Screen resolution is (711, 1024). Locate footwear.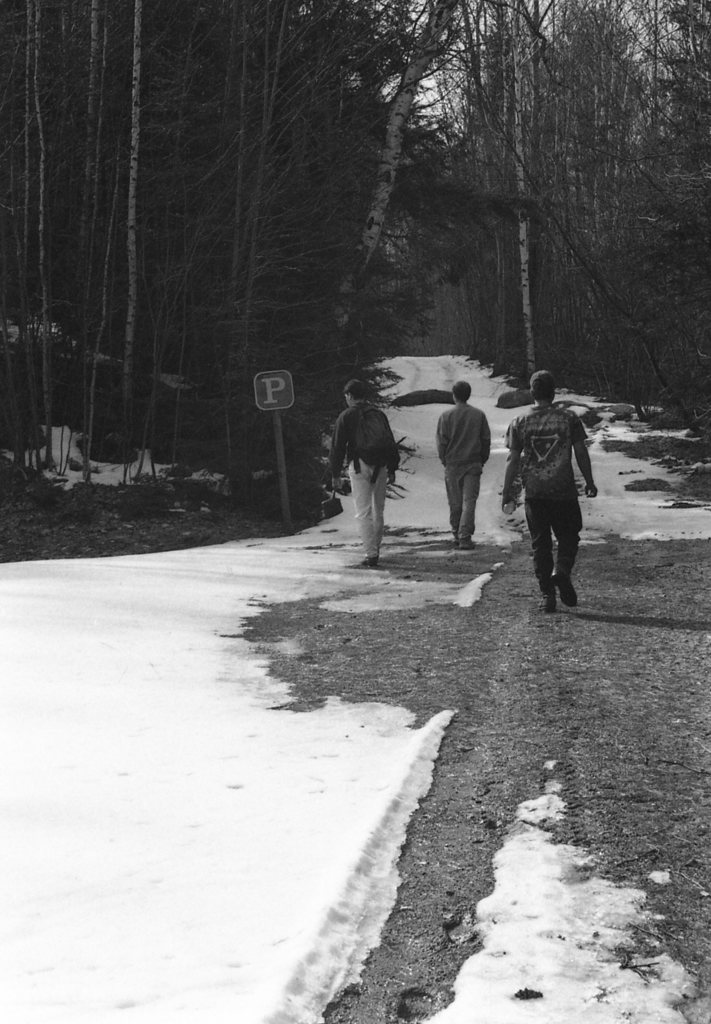
(x1=458, y1=533, x2=475, y2=550).
